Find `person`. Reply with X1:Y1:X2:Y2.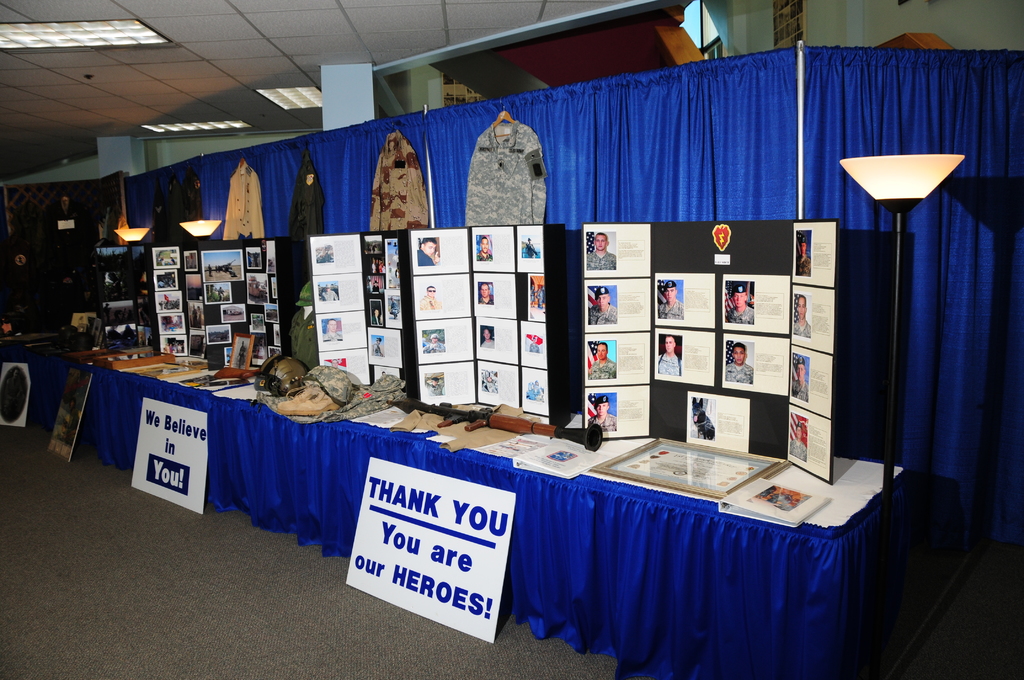
795:296:808:334.
